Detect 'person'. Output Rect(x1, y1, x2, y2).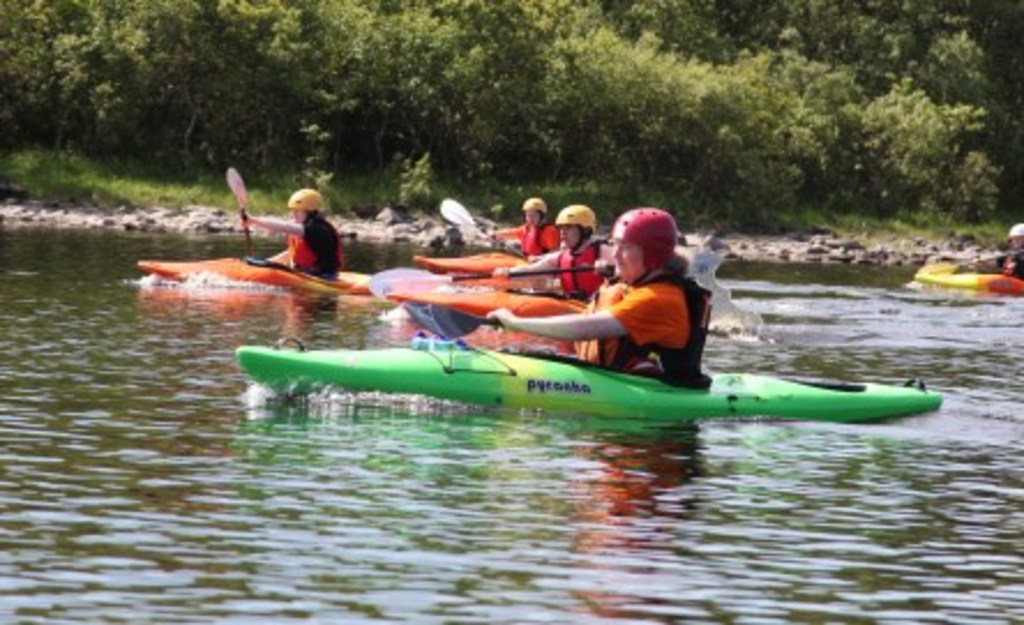
Rect(973, 221, 1022, 288).
